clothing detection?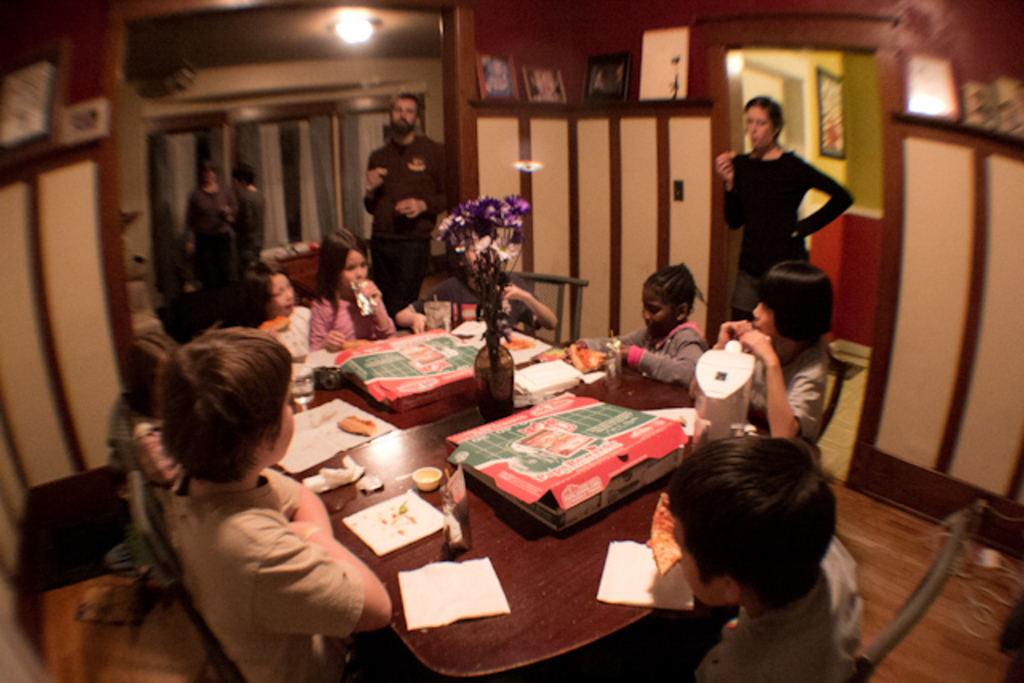
{"x1": 171, "y1": 467, "x2": 363, "y2": 681}
